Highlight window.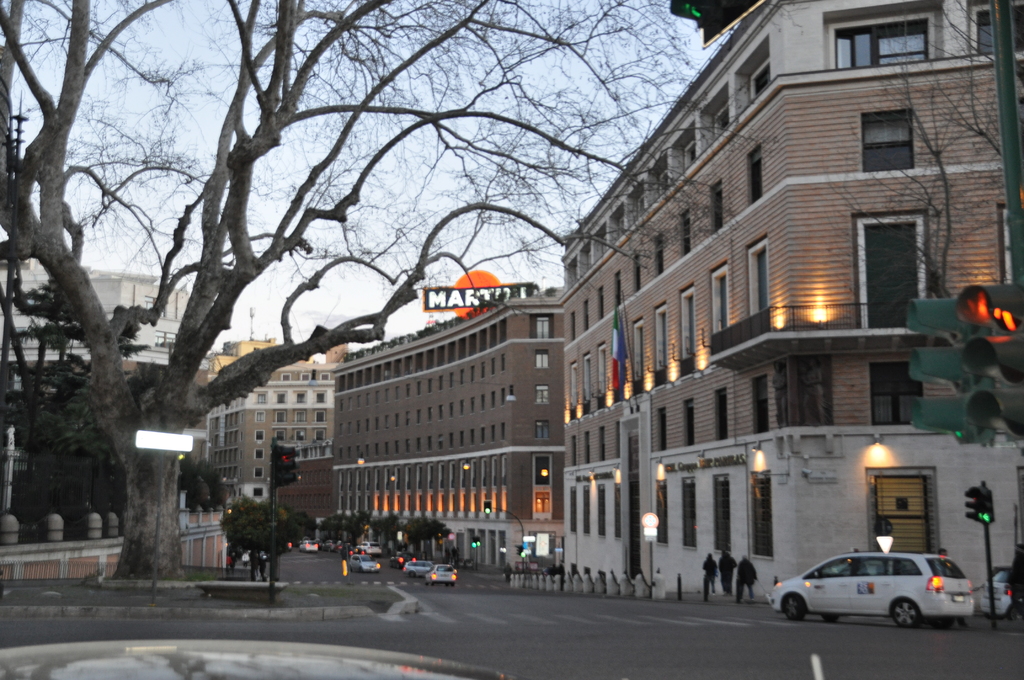
Highlighted region: [x1=449, y1=435, x2=460, y2=446].
